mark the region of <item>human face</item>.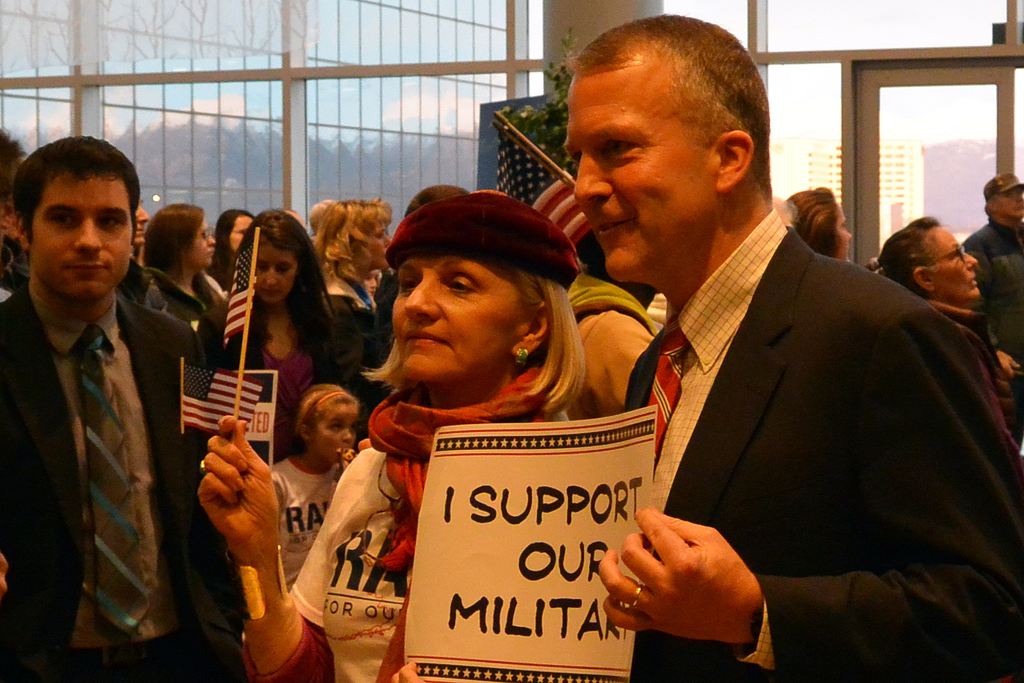
Region: bbox(394, 252, 521, 382).
